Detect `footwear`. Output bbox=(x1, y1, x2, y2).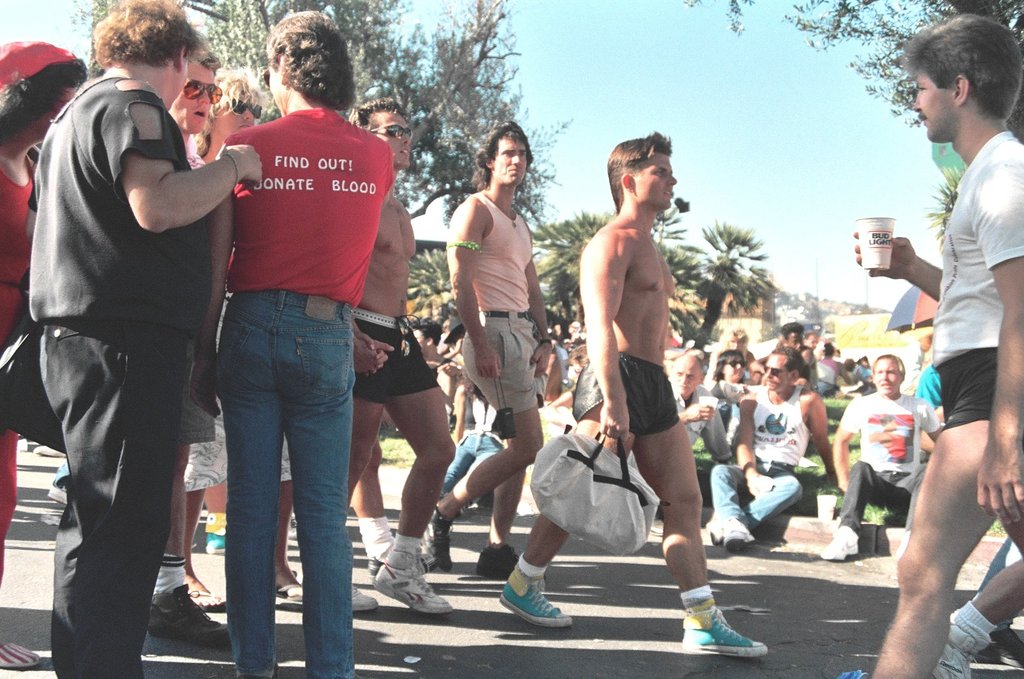
bbox=(423, 520, 454, 573).
